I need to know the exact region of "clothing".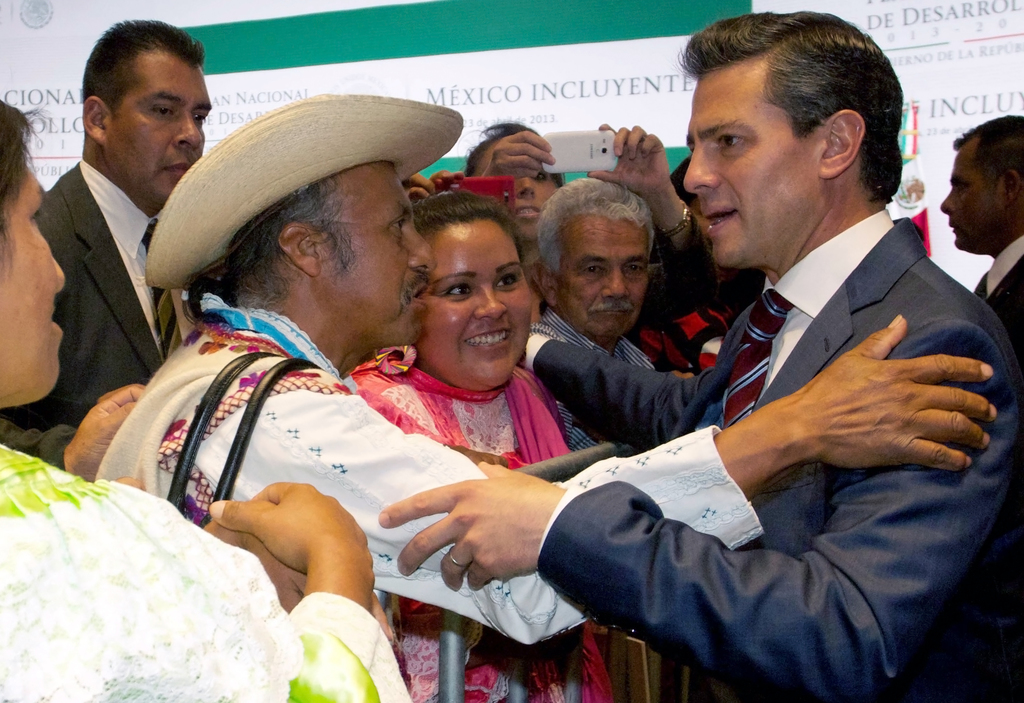
Region: BBox(0, 161, 215, 458).
